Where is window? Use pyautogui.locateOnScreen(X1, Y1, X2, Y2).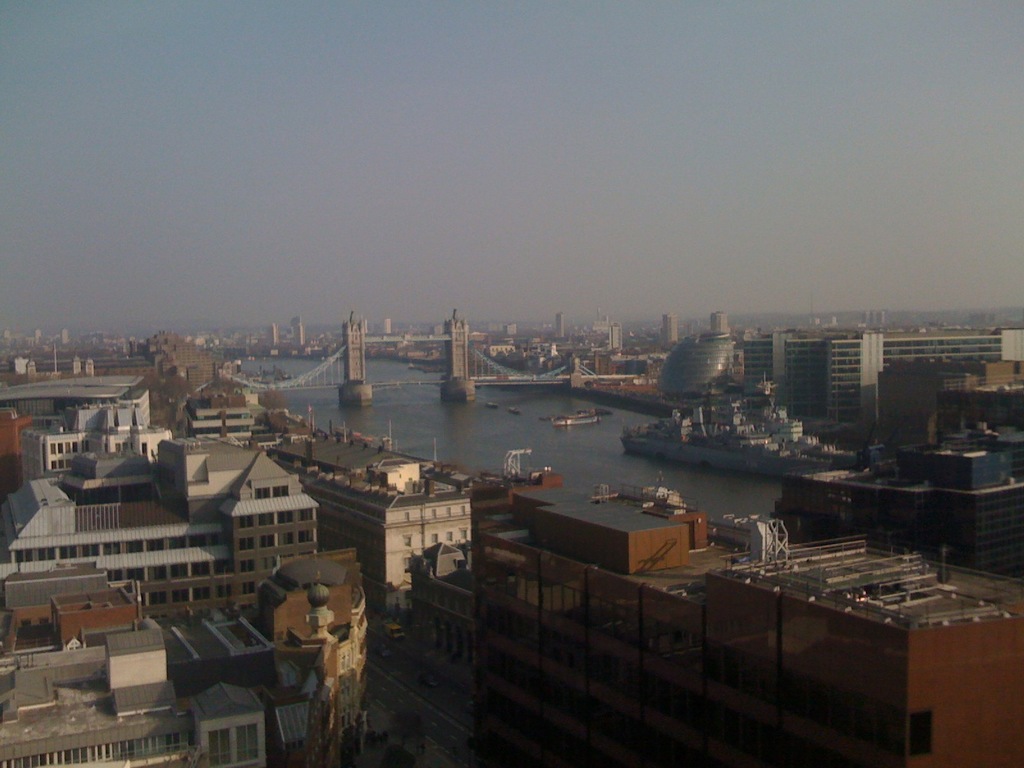
pyautogui.locateOnScreen(242, 515, 255, 527).
